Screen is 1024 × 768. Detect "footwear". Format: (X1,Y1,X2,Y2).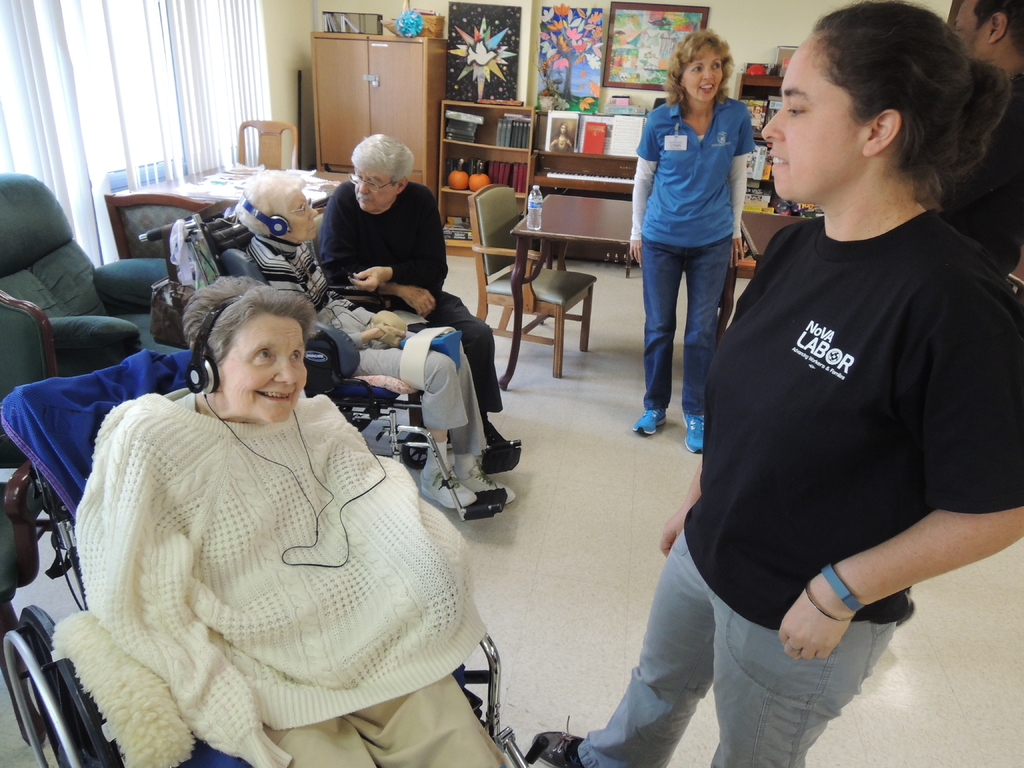
(682,414,705,452).
